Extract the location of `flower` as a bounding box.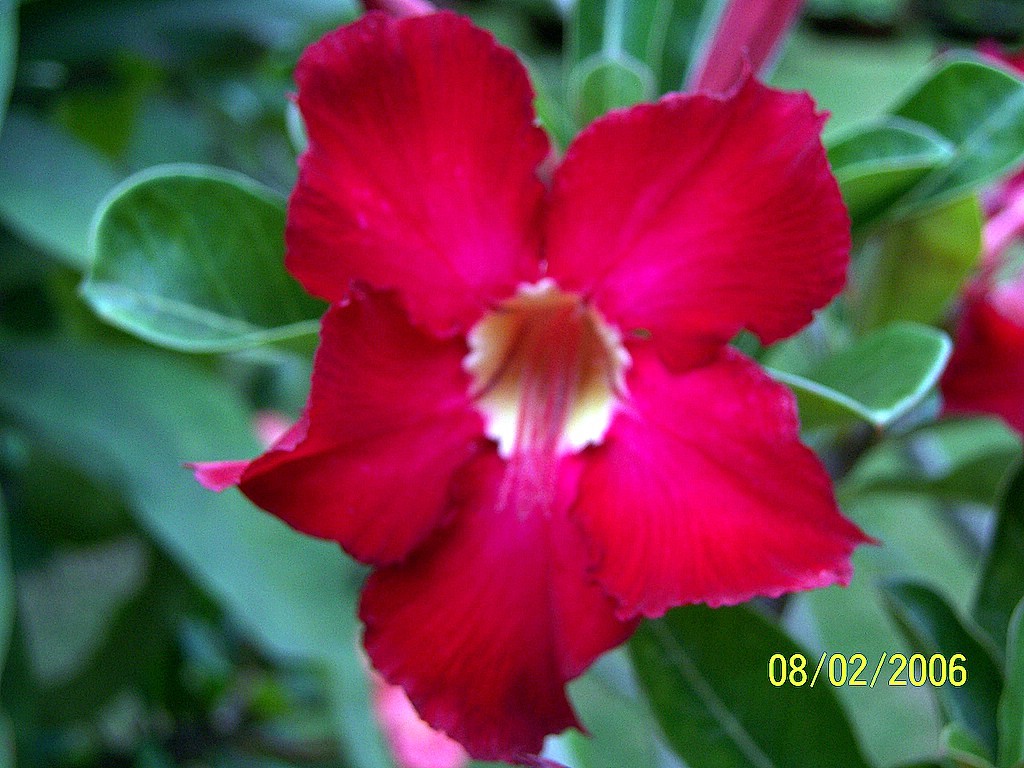
BBox(382, 676, 577, 767).
